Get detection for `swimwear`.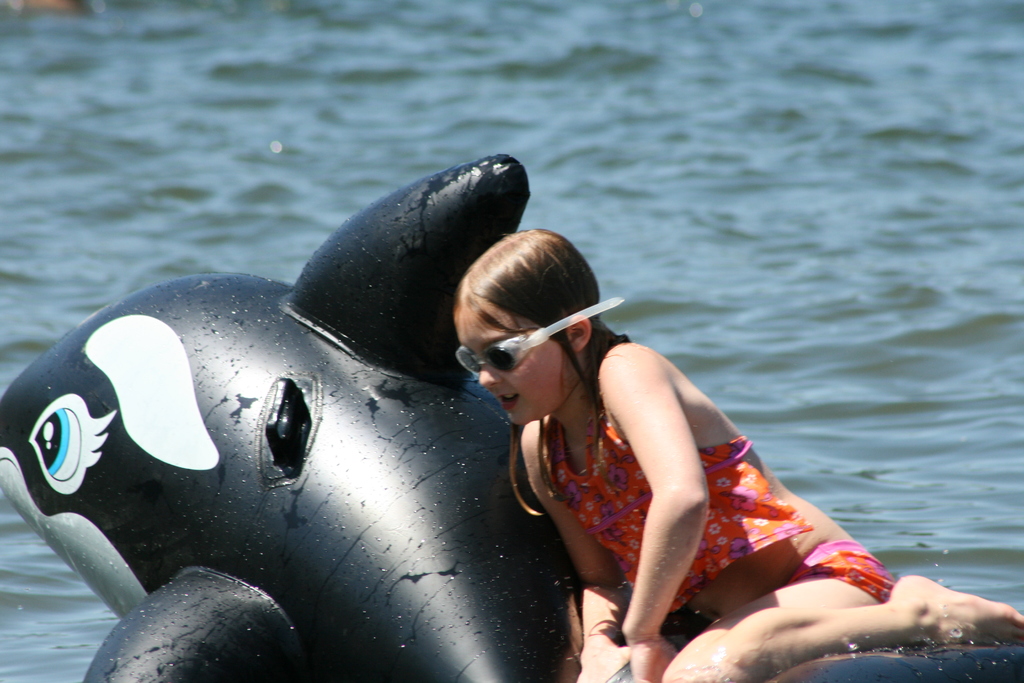
Detection: 508 374 876 618.
